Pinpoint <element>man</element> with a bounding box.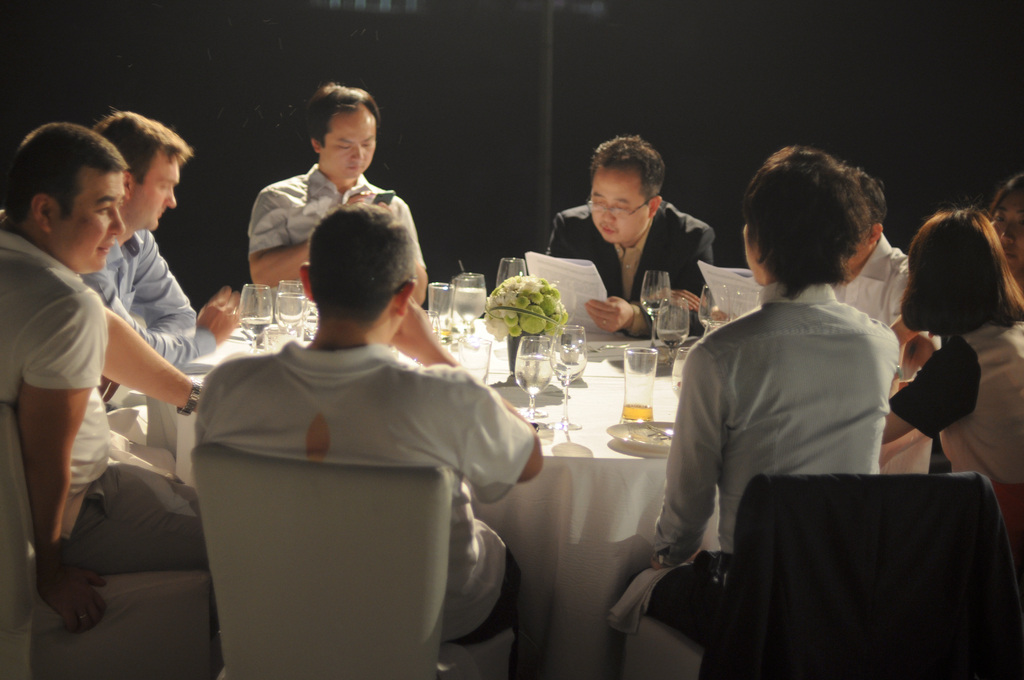
<region>84, 110, 239, 412</region>.
